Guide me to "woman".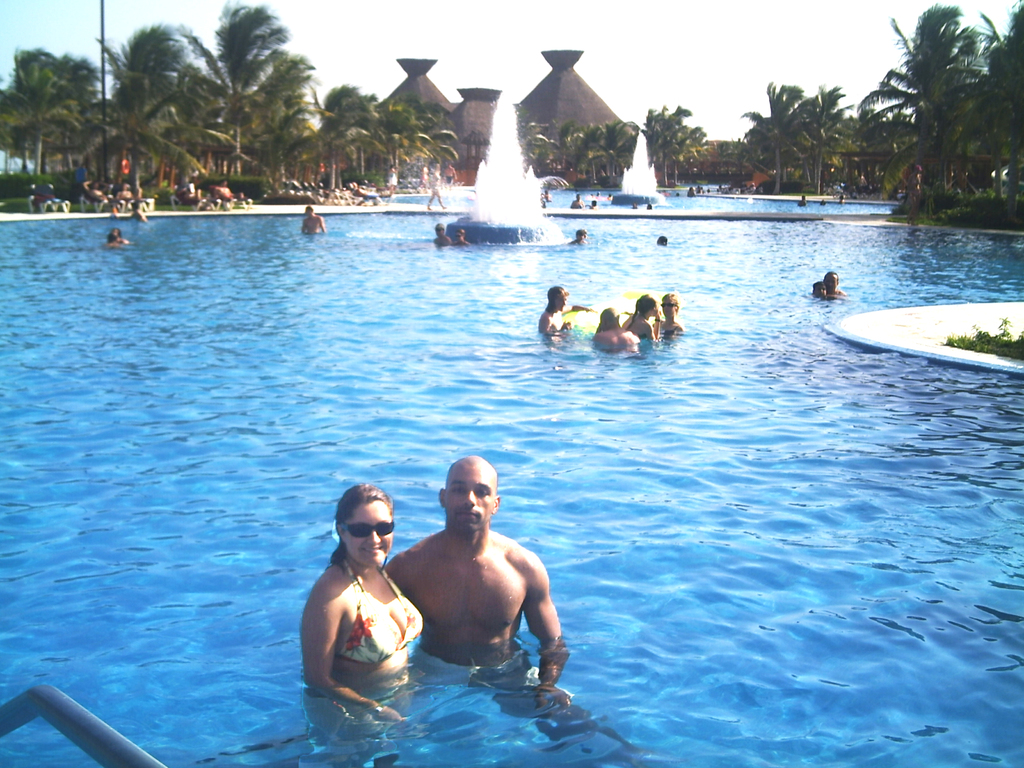
Guidance: box=[657, 291, 678, 340].
